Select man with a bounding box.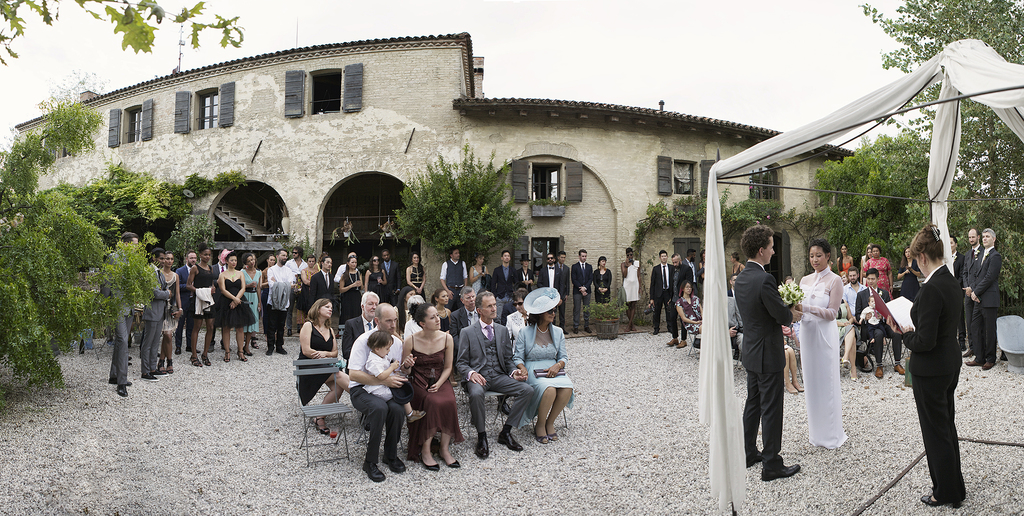
<box>960,229,981,361</box>.
